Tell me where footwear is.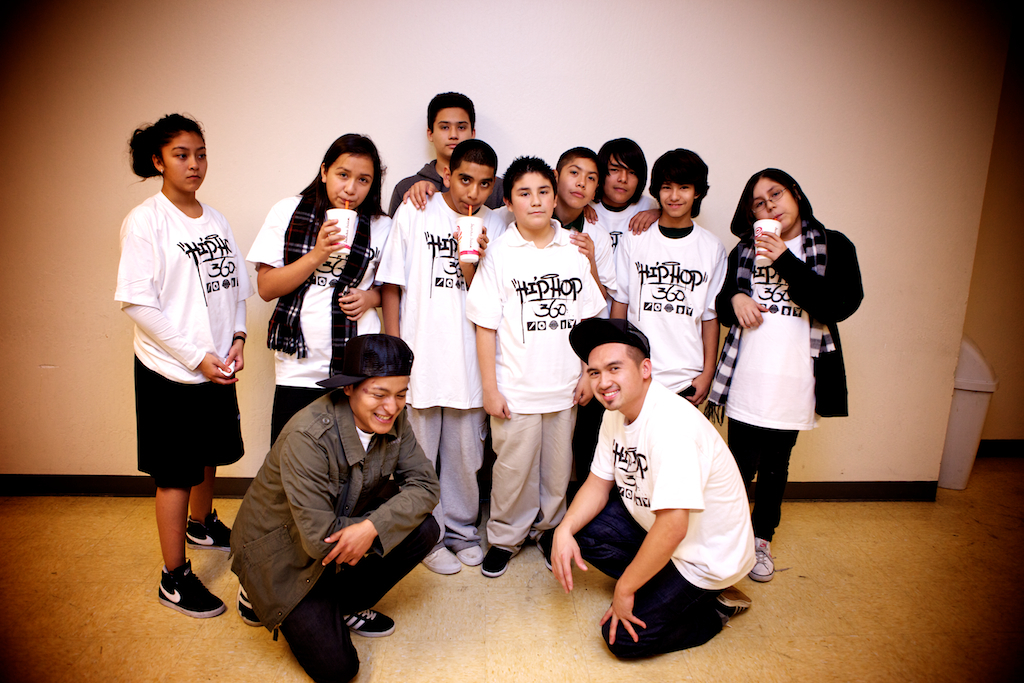
footwear is at (456, 542, 486, 568).
